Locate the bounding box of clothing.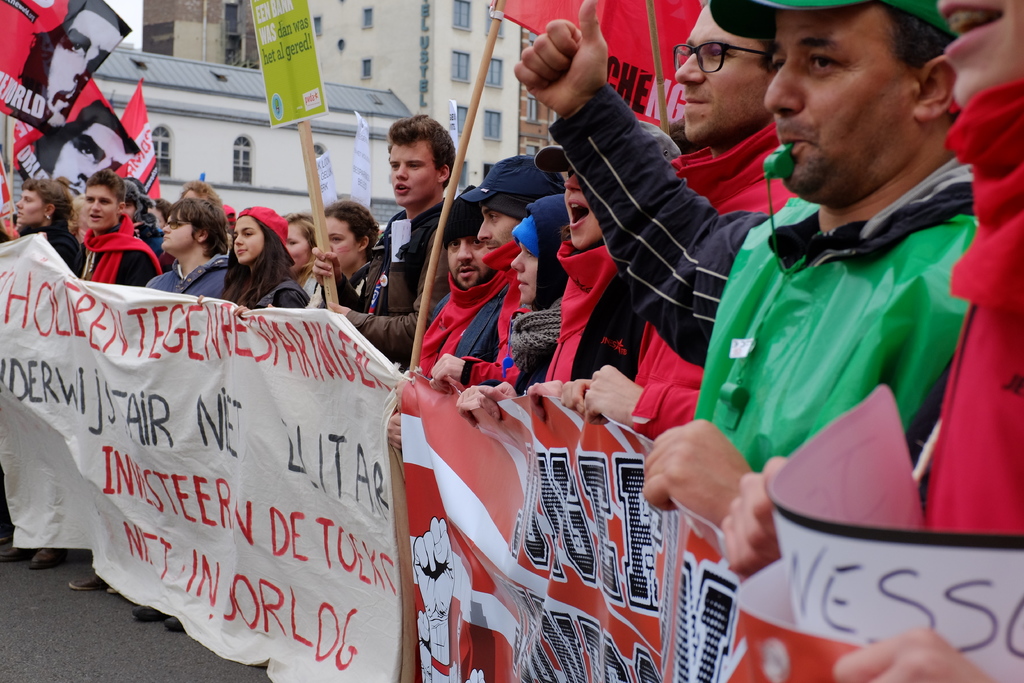
Bounding box: 653/81/989/597.
